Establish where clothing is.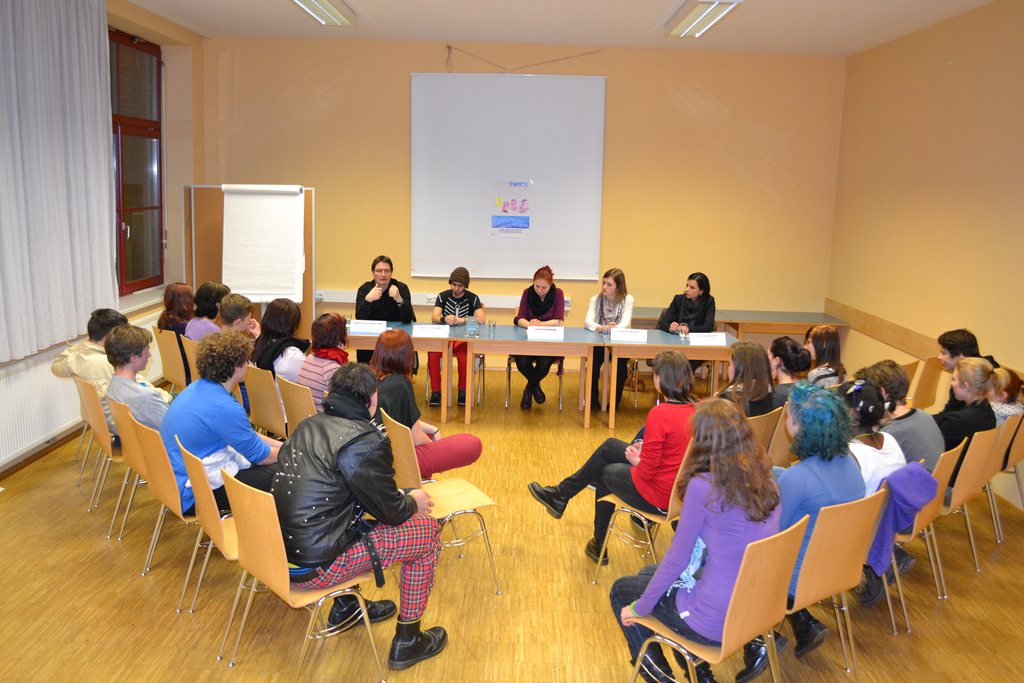
Established at {"x1": 879, "y1": 406, "x2": 945, "y2": 471}.
